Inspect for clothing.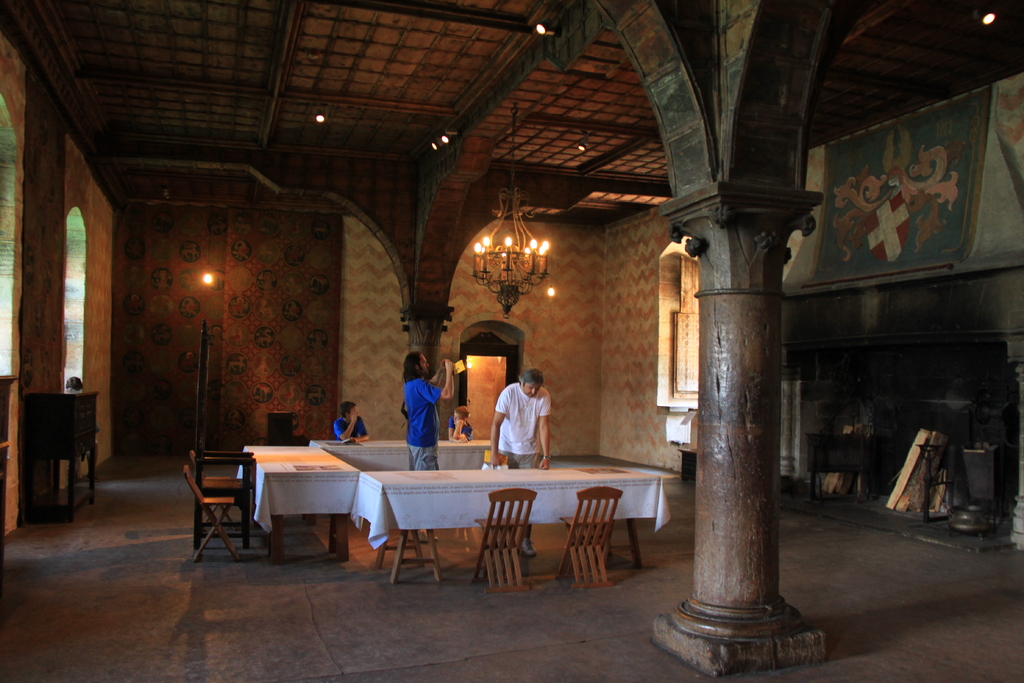
Inspection: 335/415/368/445.
